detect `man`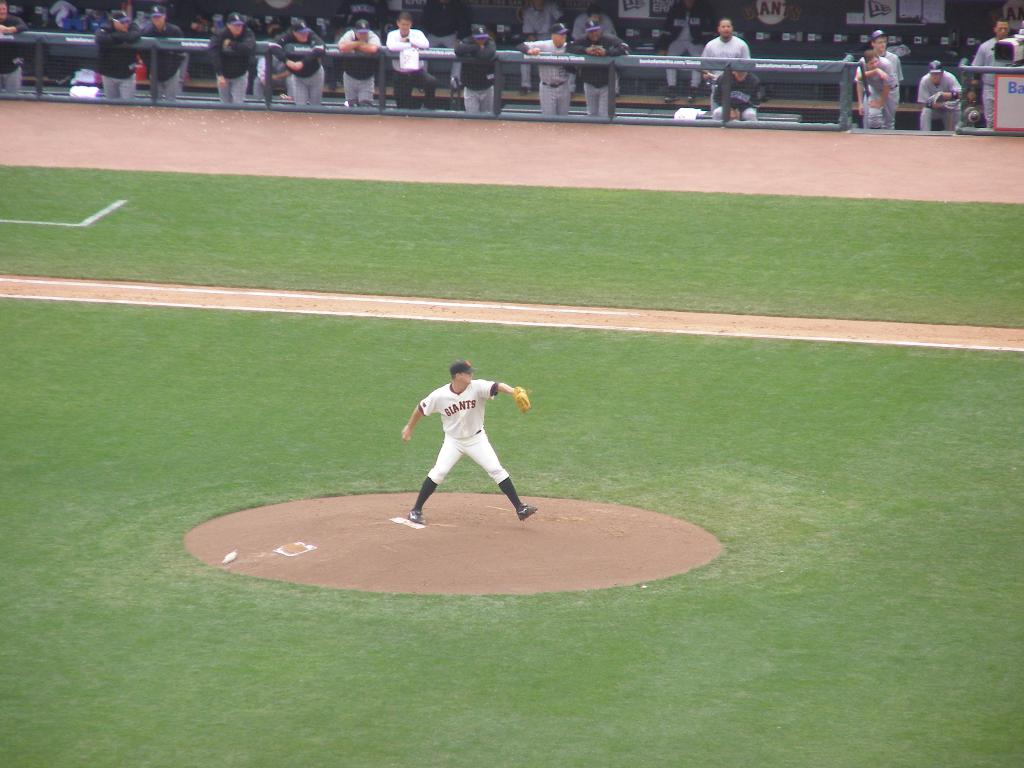
714 65 762 122
